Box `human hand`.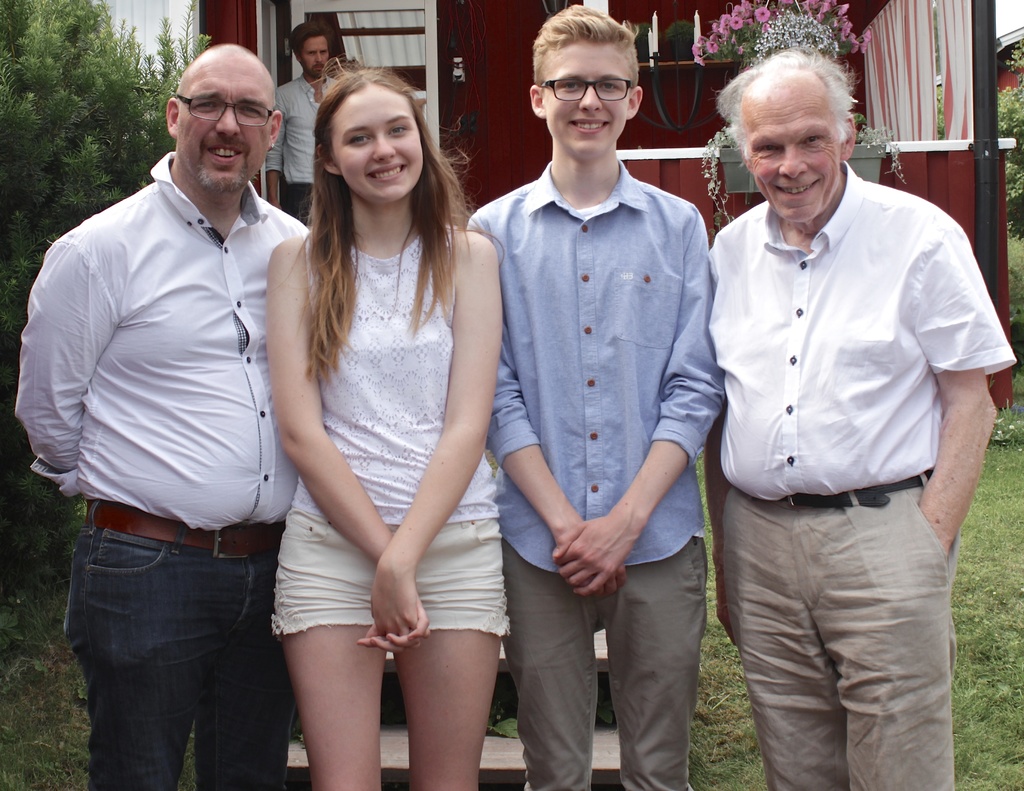
(550,516,628,599).
